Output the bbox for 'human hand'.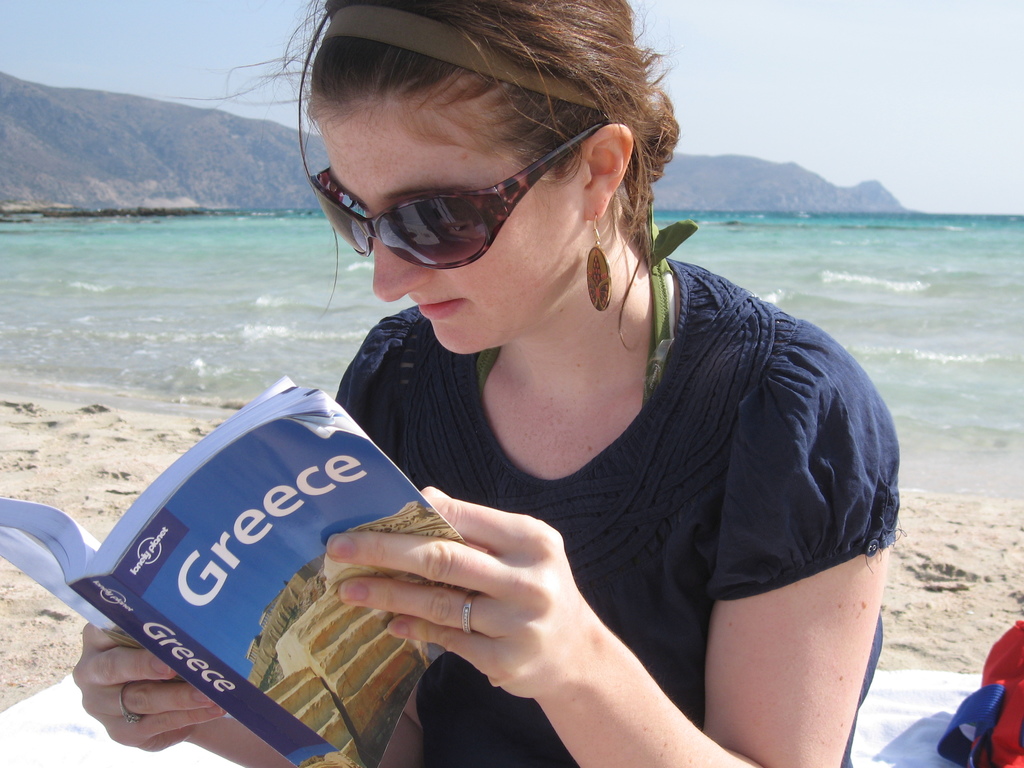
rect(71, 622, 231, 756).
